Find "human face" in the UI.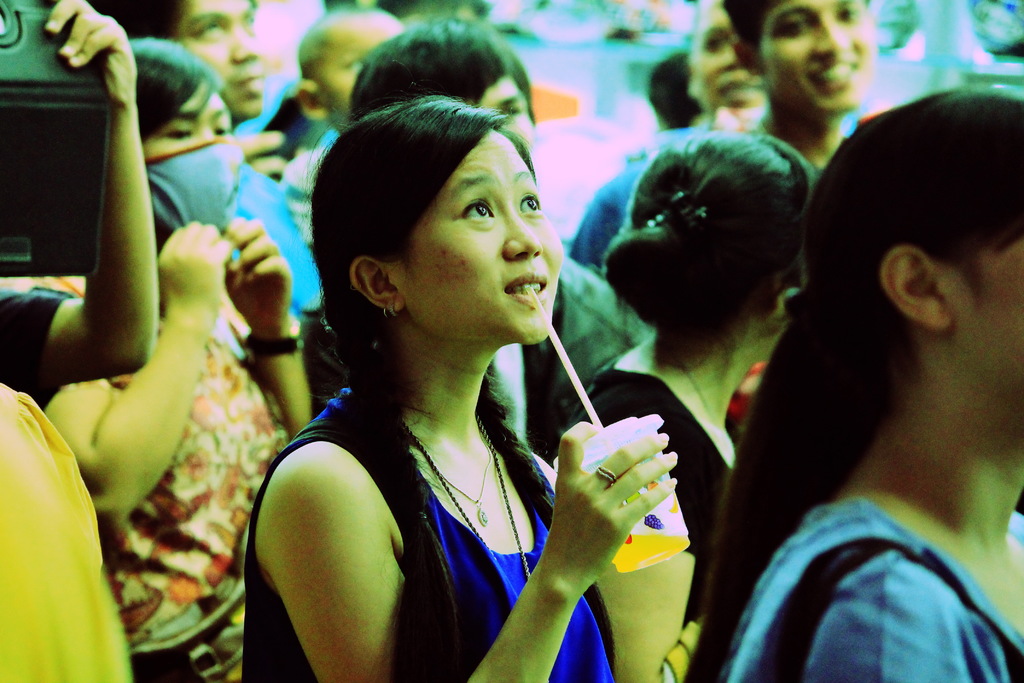
UI element at (389,134,569,347).
